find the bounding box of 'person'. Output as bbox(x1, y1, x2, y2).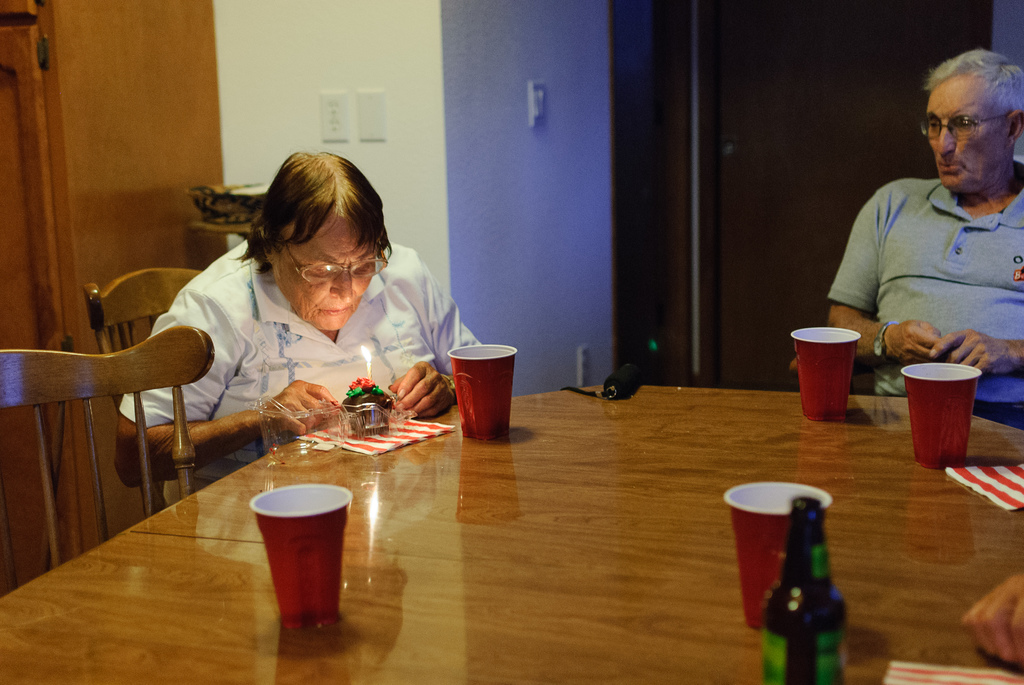
bbox(113, 145, 483, 496).
